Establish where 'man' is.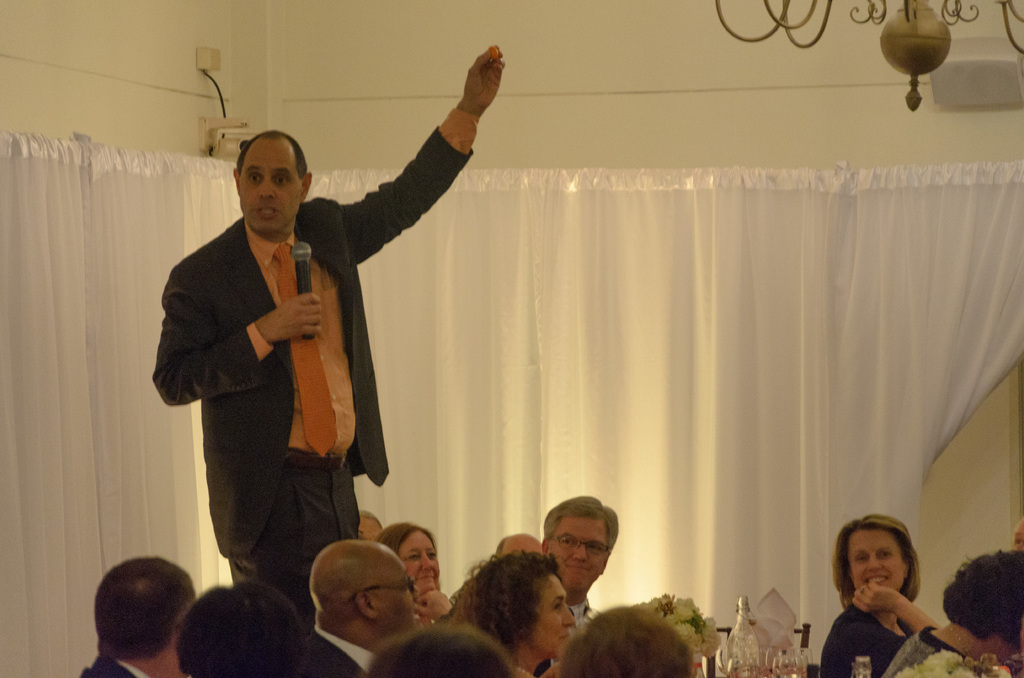
Established at (left=74, top=560, right=205, bottom=677).
